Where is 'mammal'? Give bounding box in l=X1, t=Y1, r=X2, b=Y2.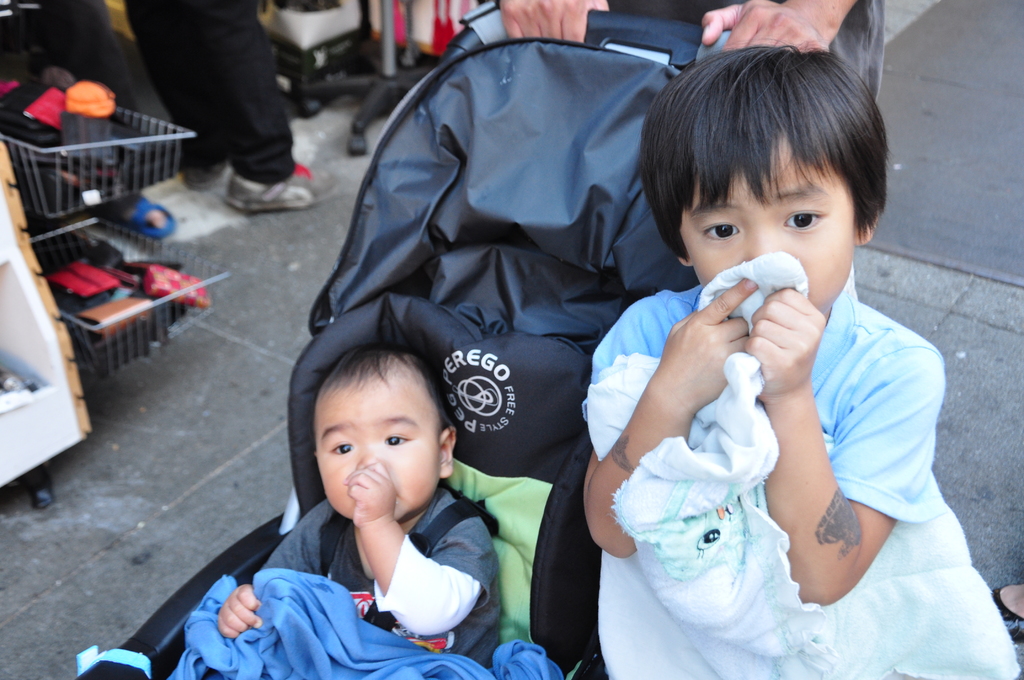
l=478, t=0, r=883, b=101.
